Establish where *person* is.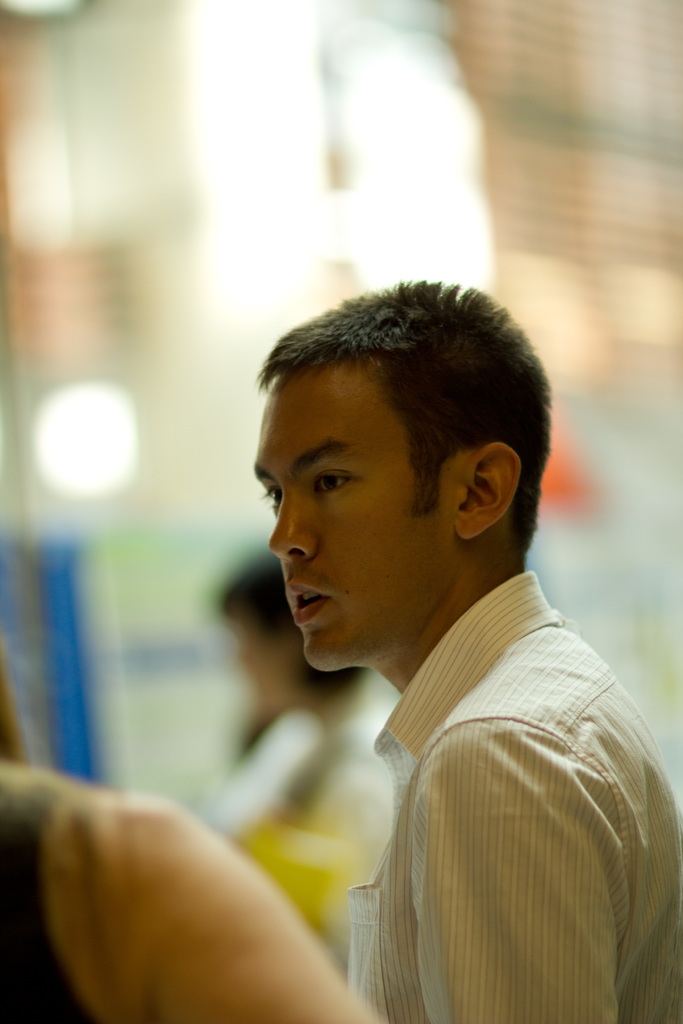
Established at 199/540/395/973.
